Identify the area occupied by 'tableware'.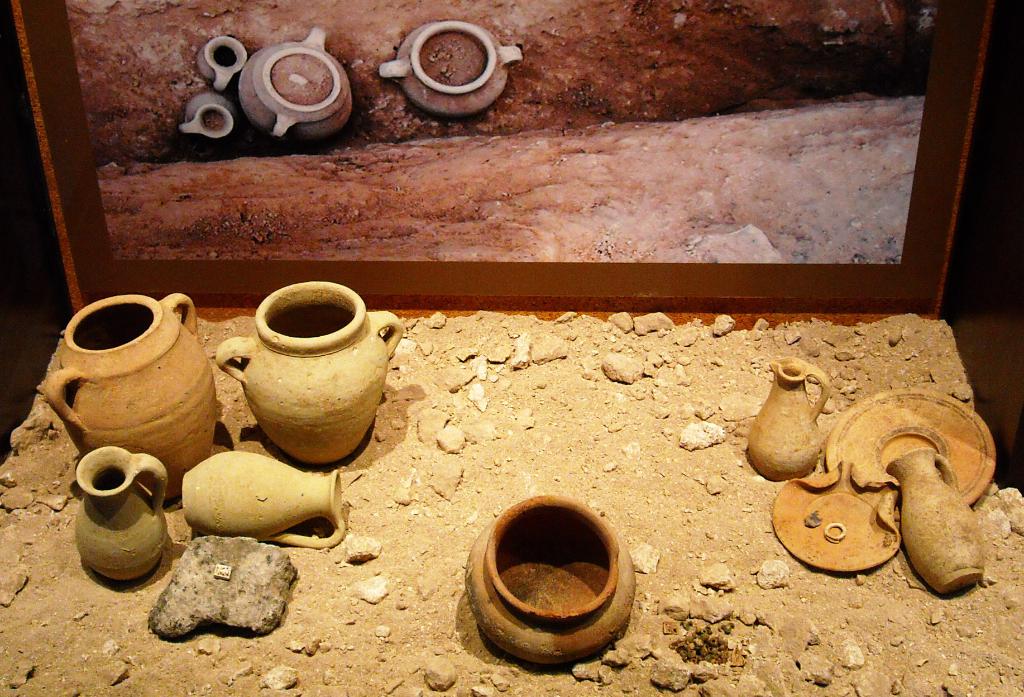
Area: Rect(177, 450, 351, 548).
